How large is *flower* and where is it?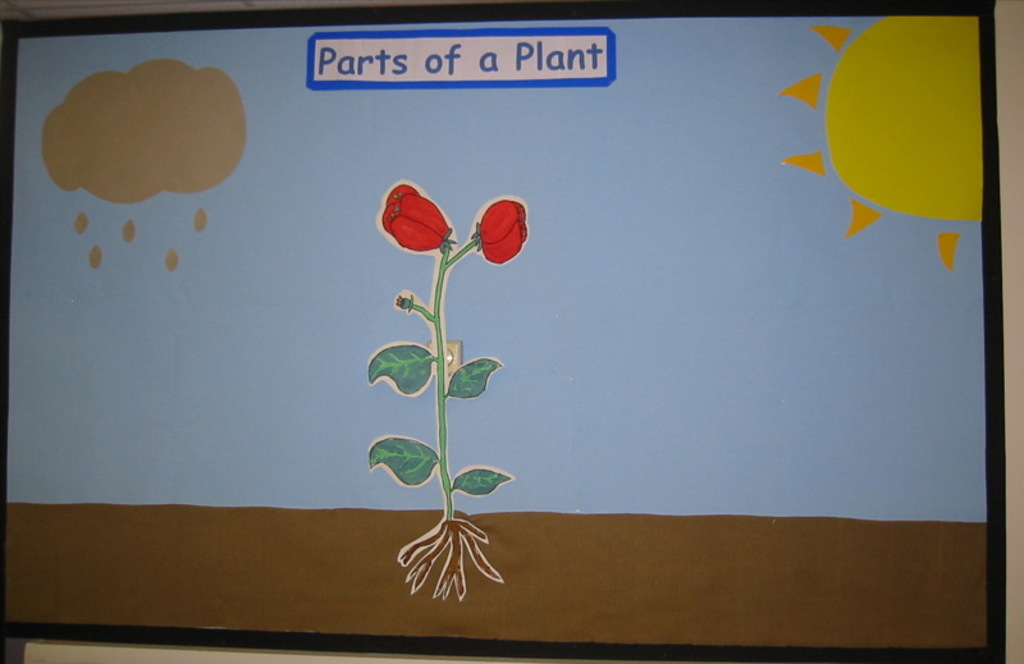
Bounding box: select_region(375, 178, 454, 260).
